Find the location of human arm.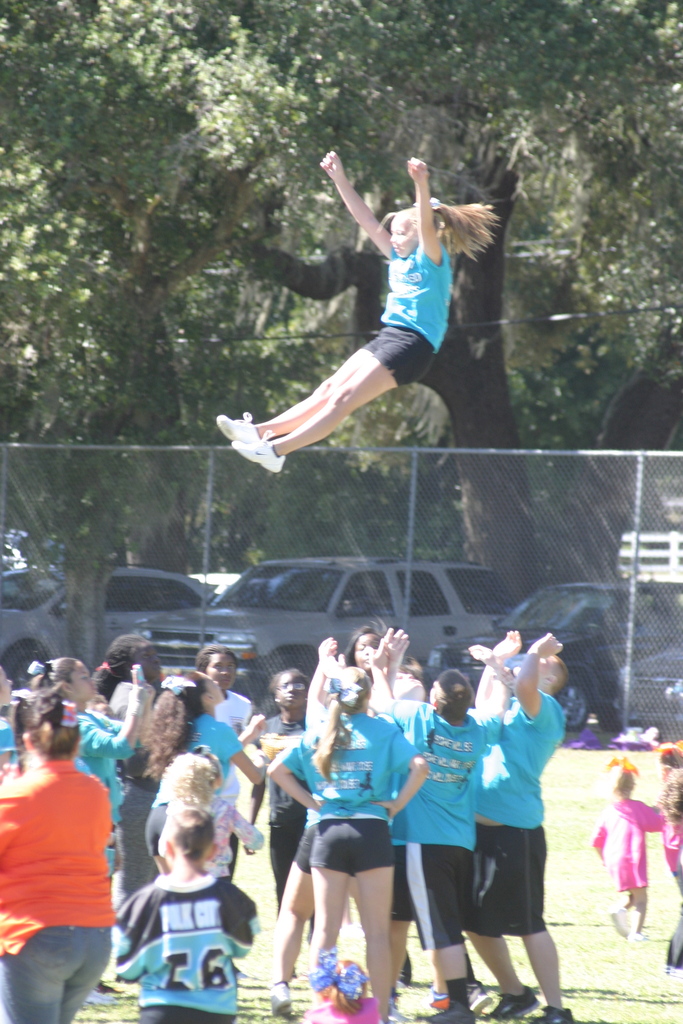
Location: (x1=325, y1=152, x2=391, y2=251).
